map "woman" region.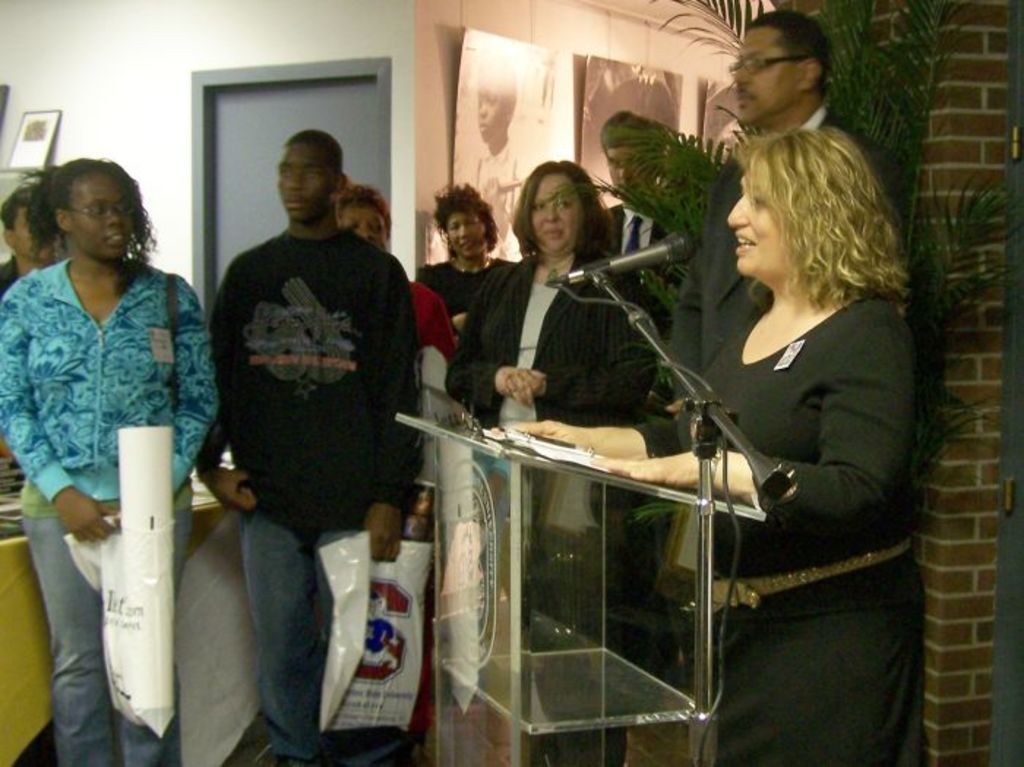
Mapped to crop(335, 184, 391, 249).
